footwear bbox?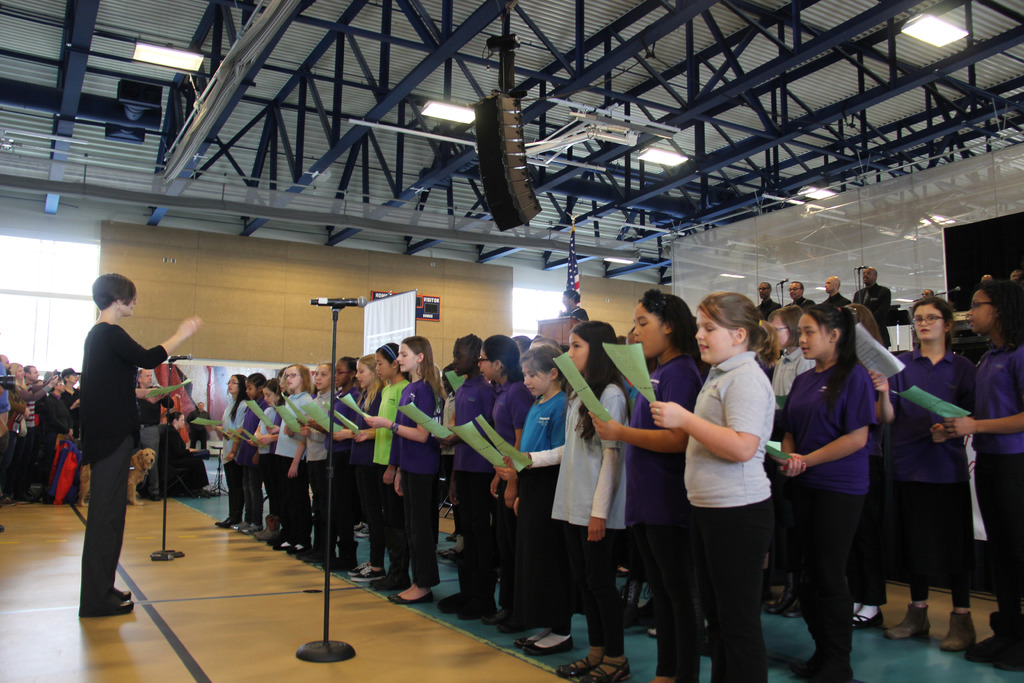
crop(271, 539, 314, 552)
